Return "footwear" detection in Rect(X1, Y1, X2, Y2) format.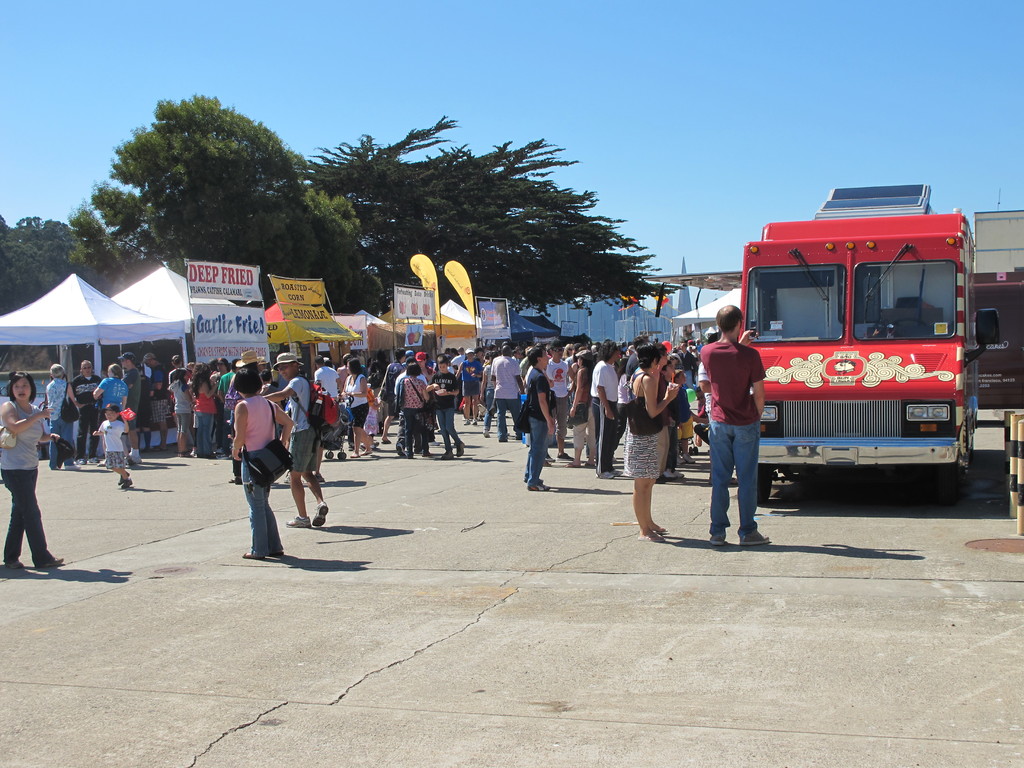
Rect(637, 531, 666, 542).
